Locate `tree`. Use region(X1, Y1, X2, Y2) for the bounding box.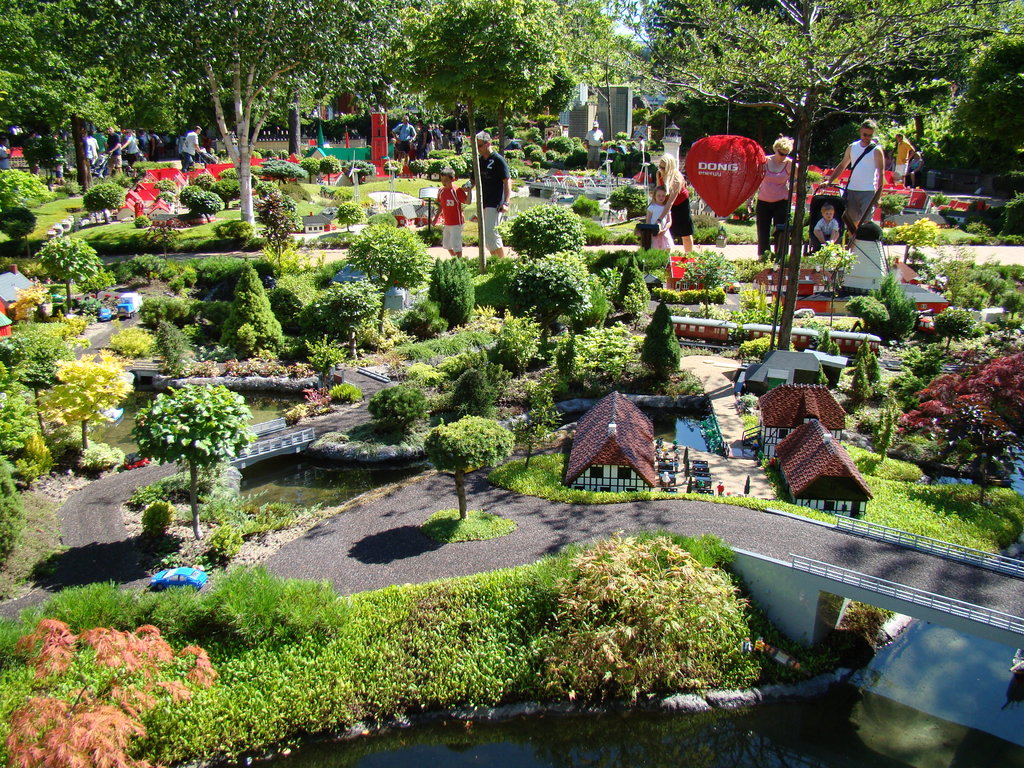
region(847, 358, 870, 392).
